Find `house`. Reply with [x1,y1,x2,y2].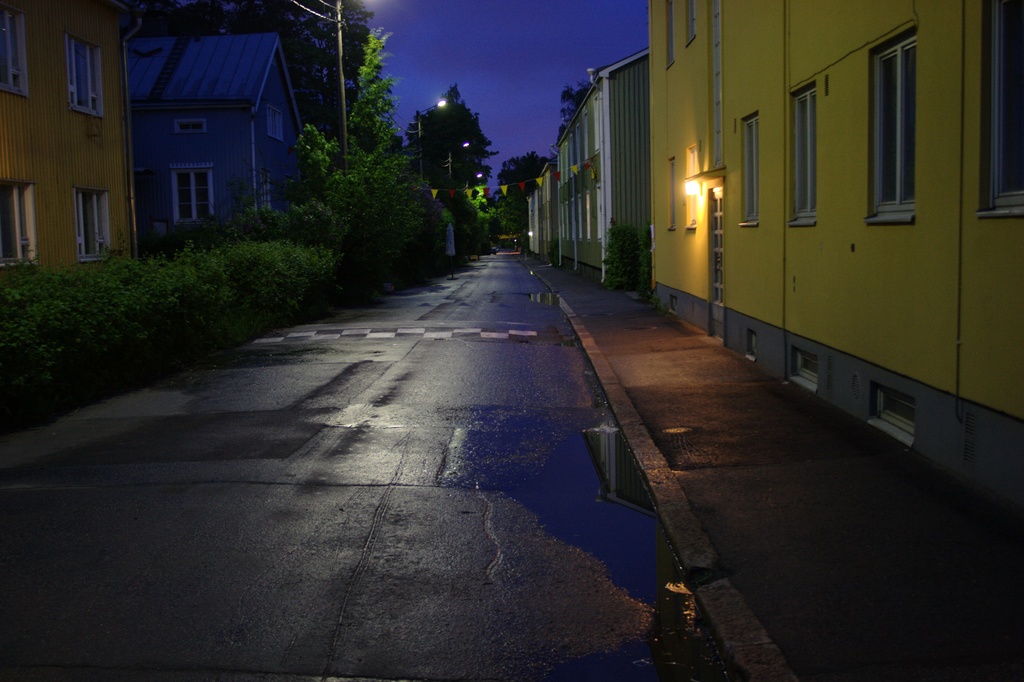
[403,83,499,195].
